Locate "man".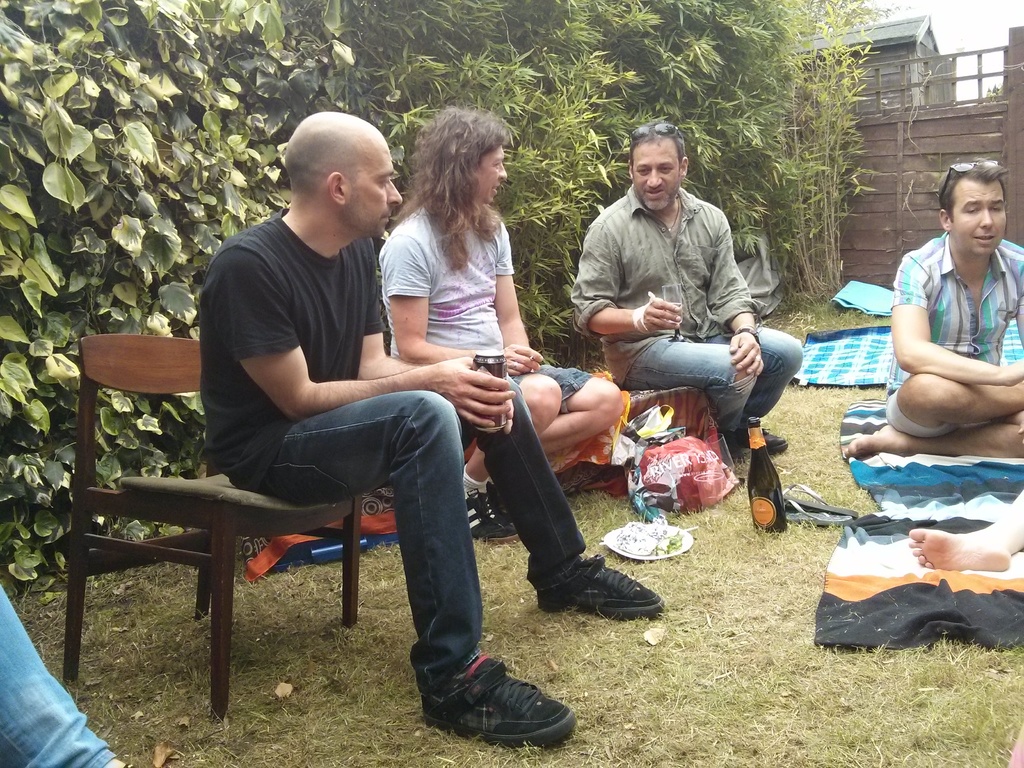
Bounding box: pyautogui.locateOnScreen(571, 122, 804, 519).
